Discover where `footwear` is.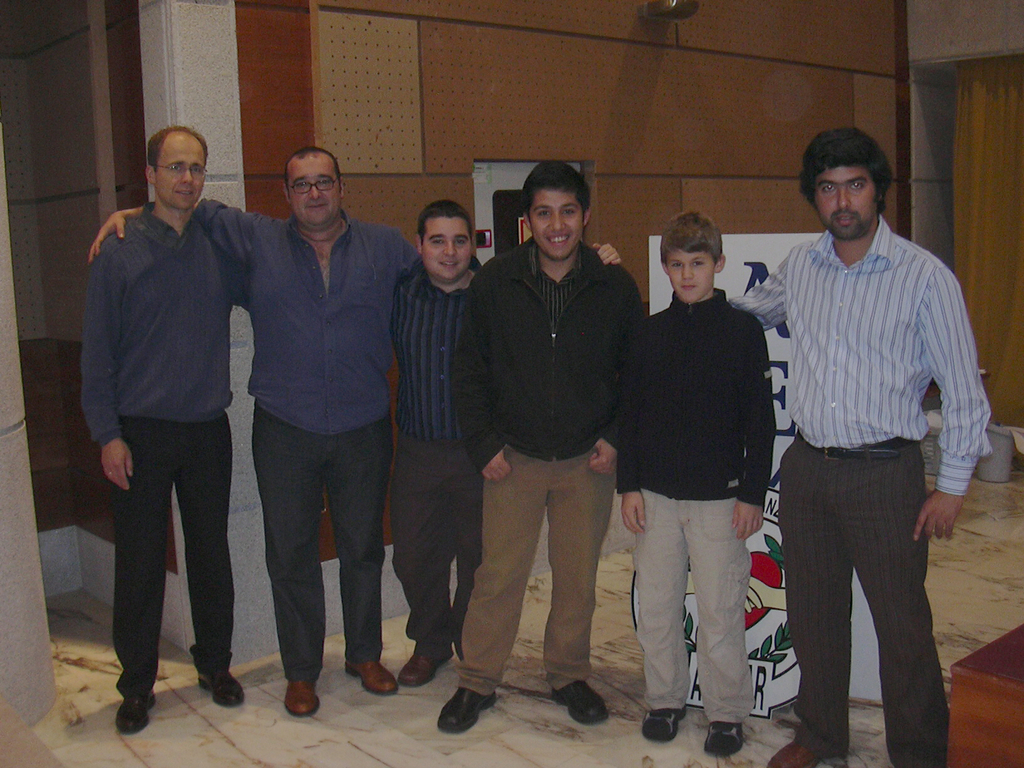
Discovered at bbox(552, 675, 610, 726).
